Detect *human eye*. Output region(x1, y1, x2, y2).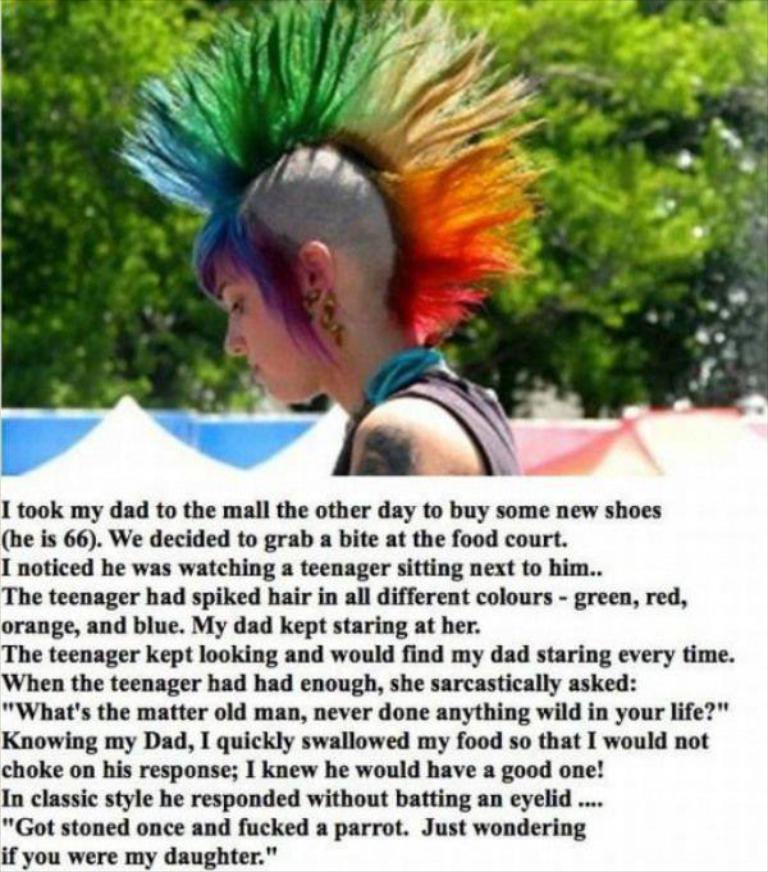
region(228, 293, 247, 318).
